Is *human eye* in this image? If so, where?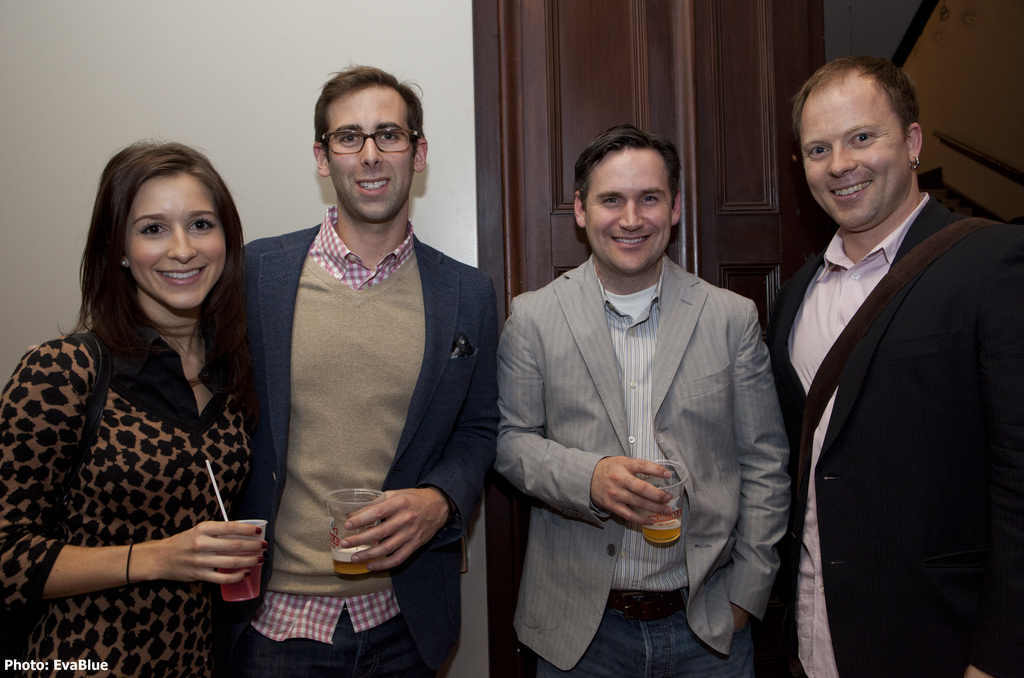
Yes, at {"left": 636, "top": 191, "right": 661, "bottom": 206}.
